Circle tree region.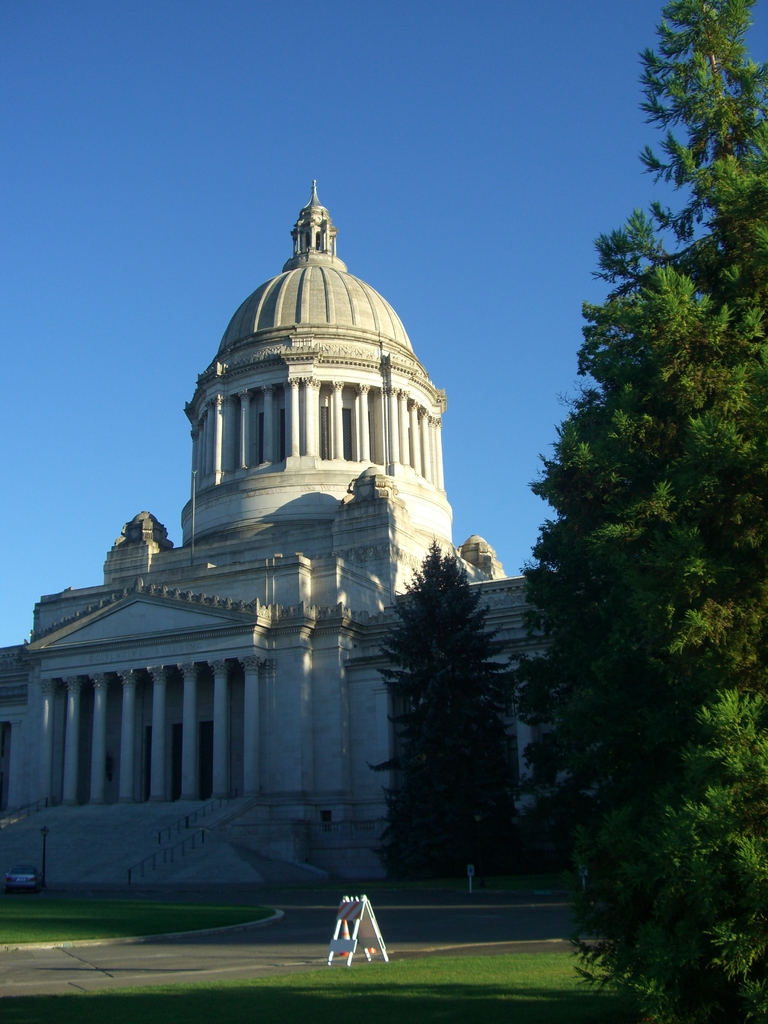
Region: [left=368, top=530, right=533, bottom=873].
